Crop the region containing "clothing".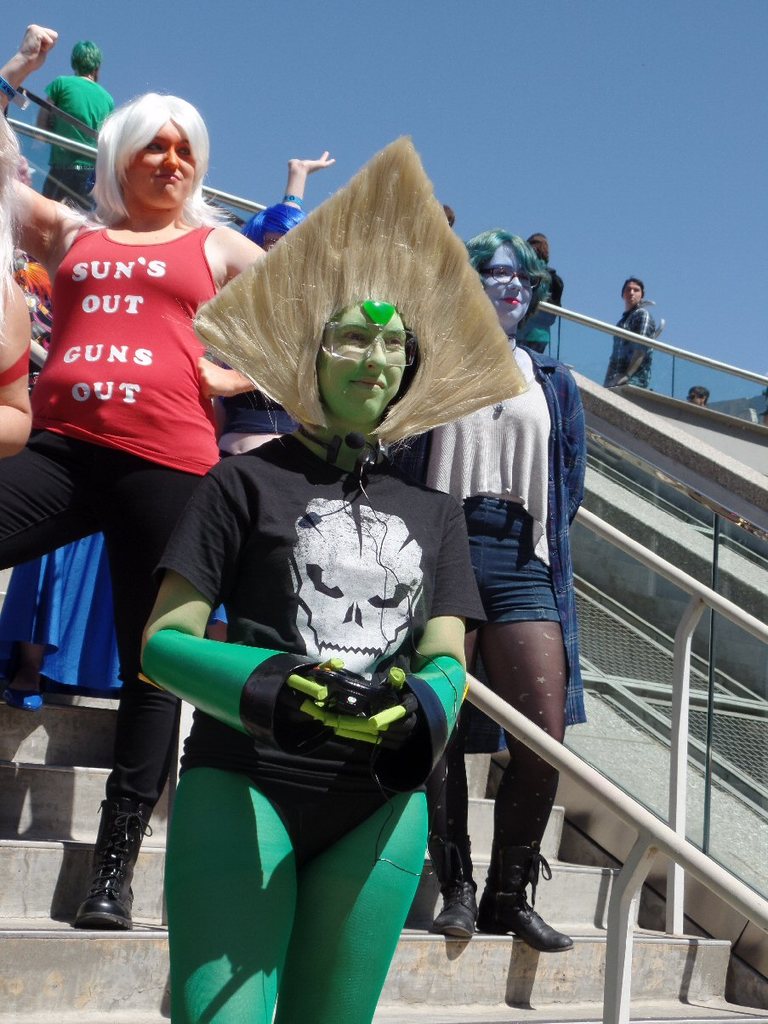
Crop region: (left=373, top=326, right=591, bottom=753).
